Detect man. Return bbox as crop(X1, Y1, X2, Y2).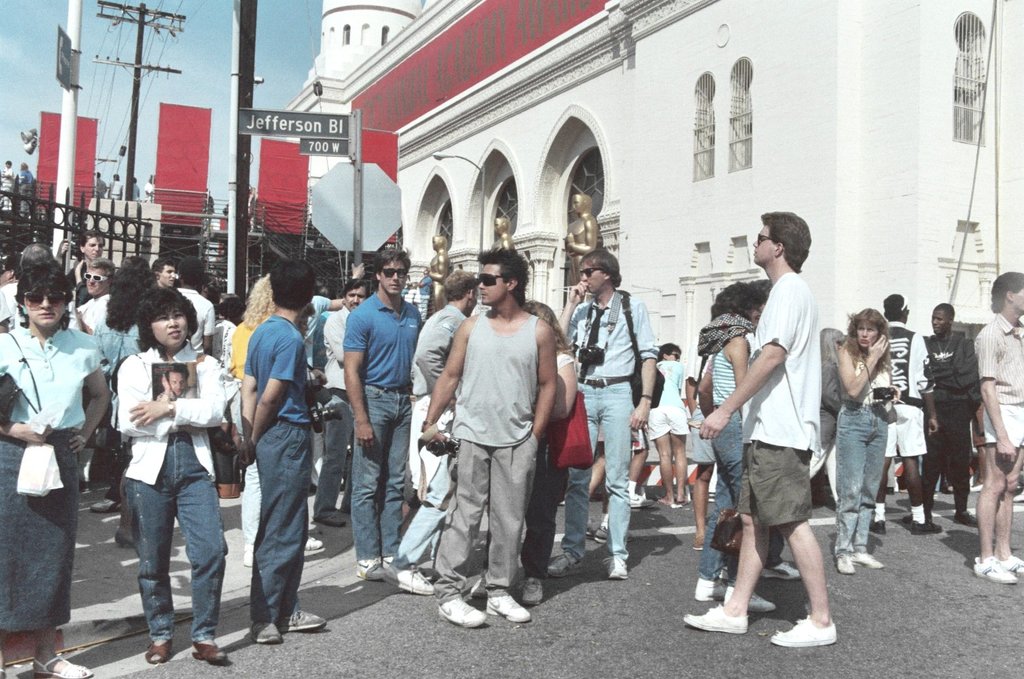
crop(721, 203, 862, 666).
